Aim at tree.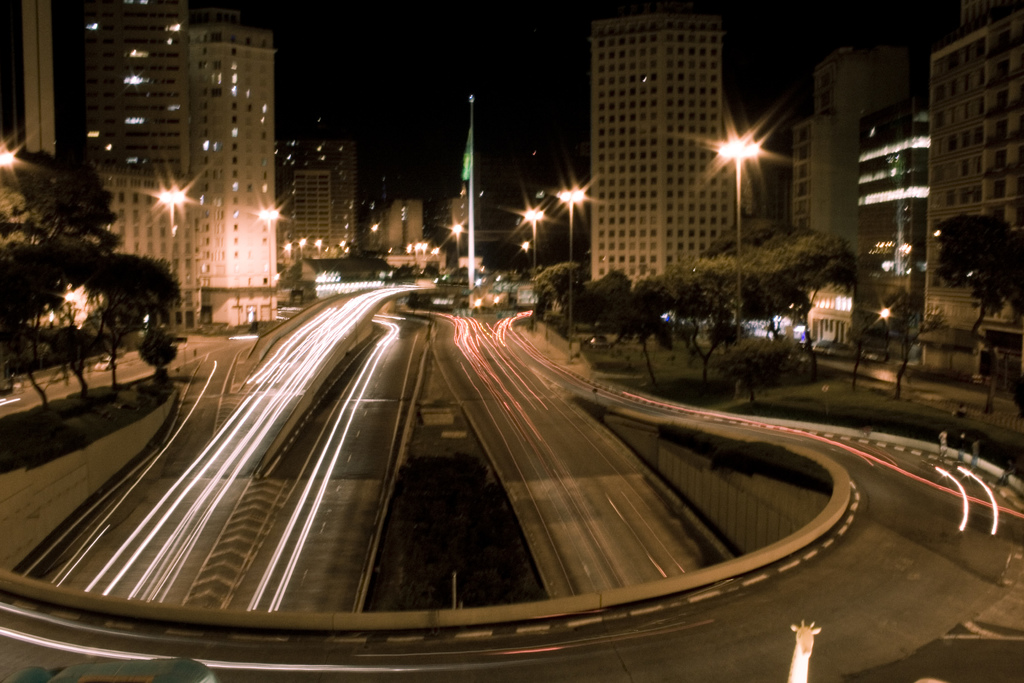
Aimed at <bbox>845, 284, 887, 399</bbox>.
